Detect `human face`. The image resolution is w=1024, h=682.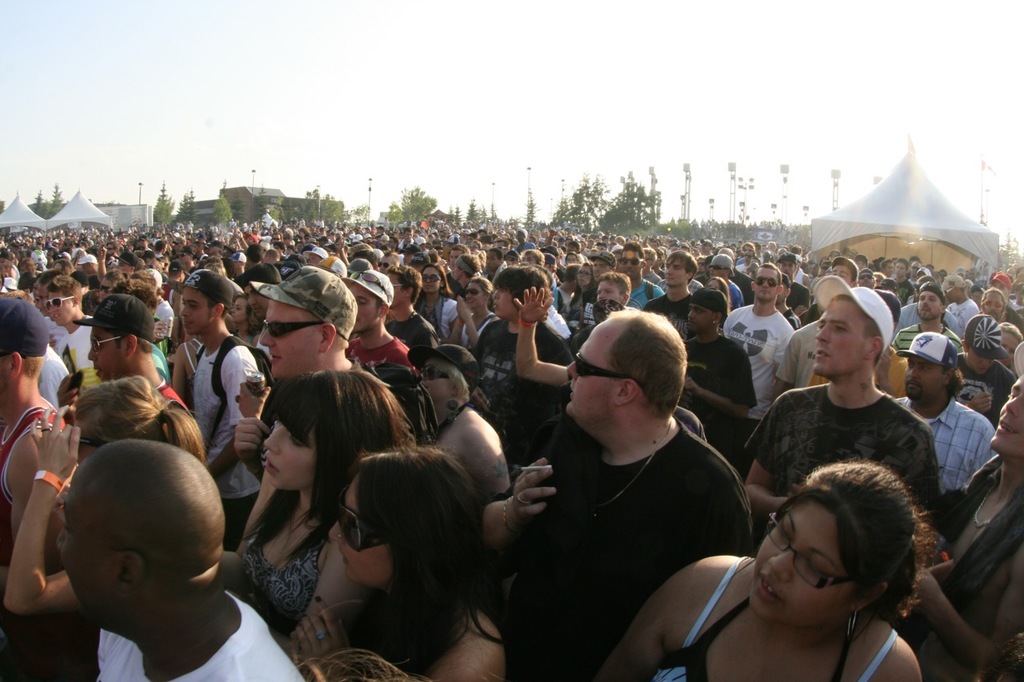
l=421, t=361, r=453, b=395.
